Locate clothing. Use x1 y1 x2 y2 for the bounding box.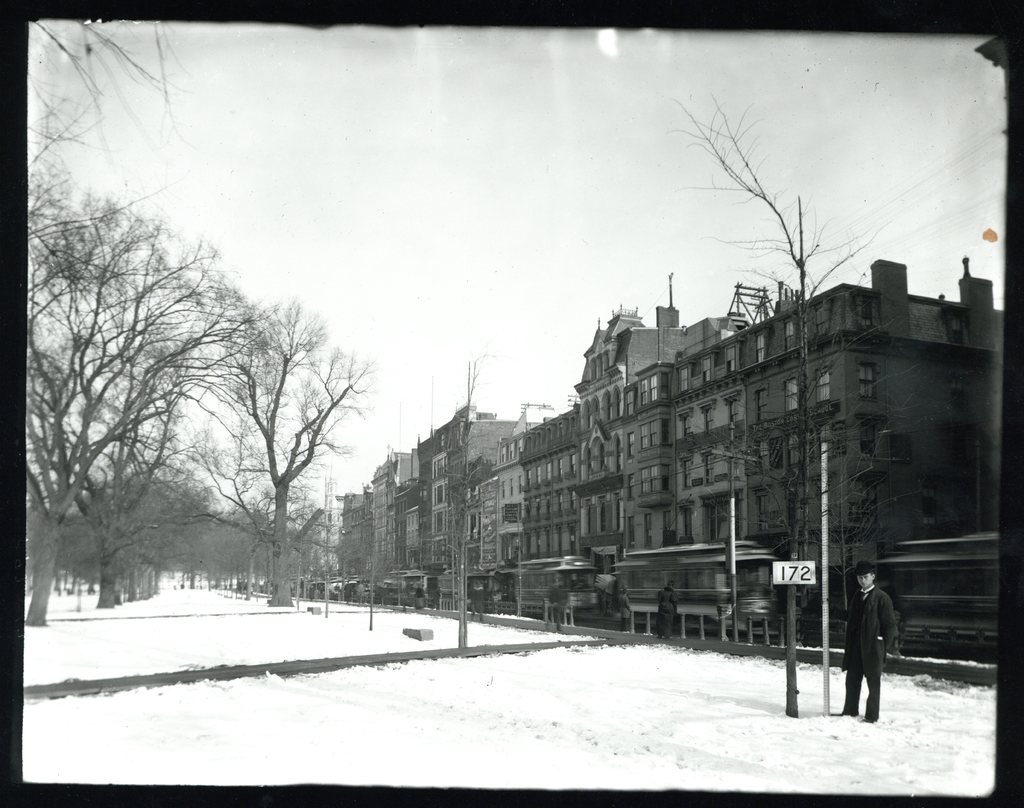
822 568 890 713.
